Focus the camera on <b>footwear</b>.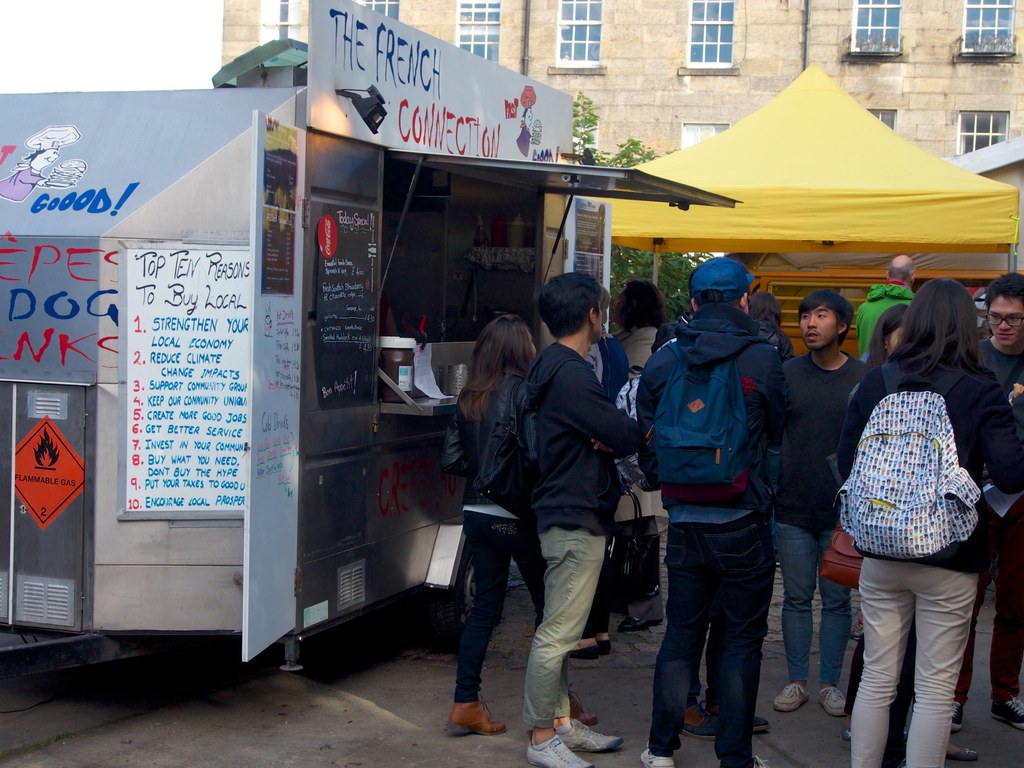
Focus region: (left=945, top=745, right=980, bottom=765).
